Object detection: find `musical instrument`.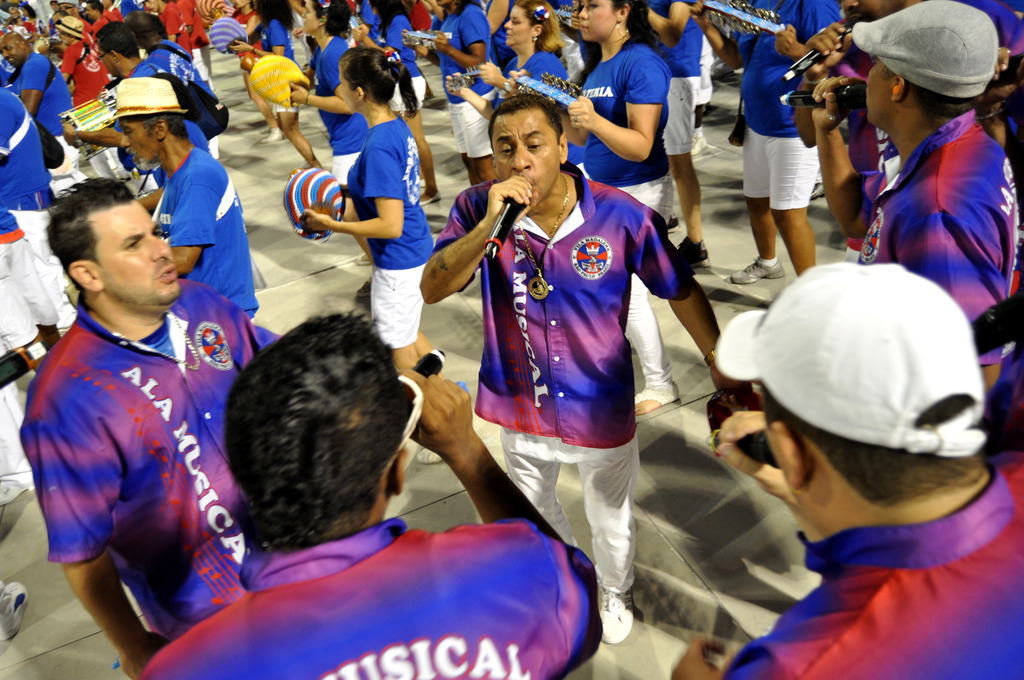
450/58/490/93.
